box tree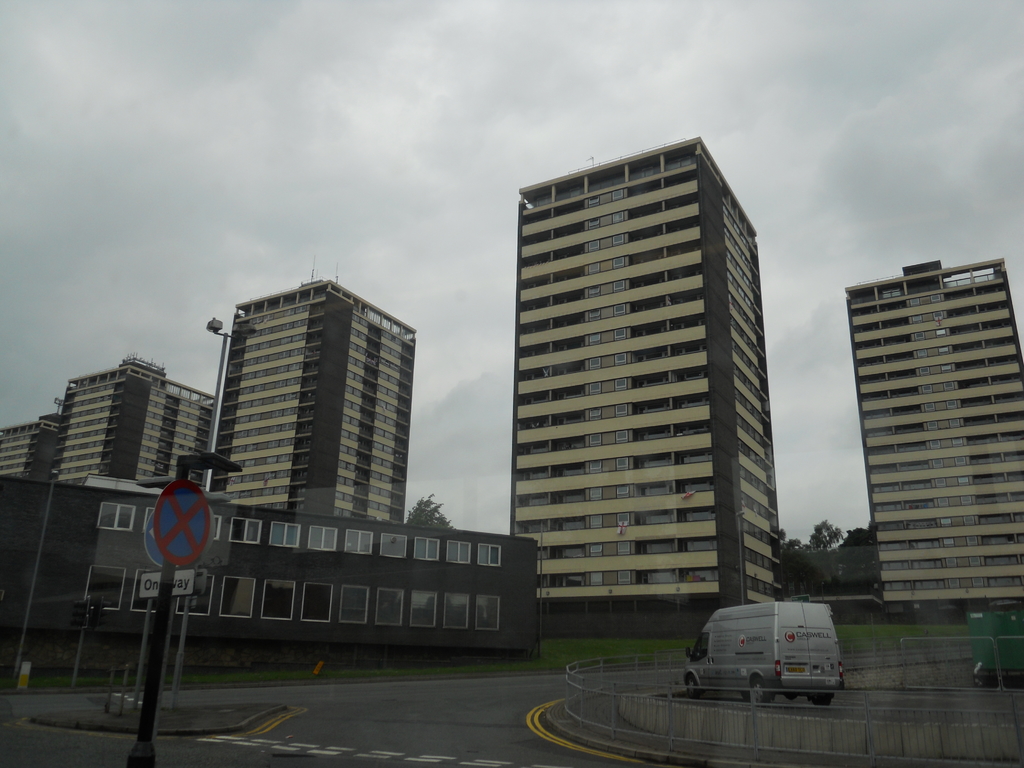
crop(840, 528, 874, 548)
